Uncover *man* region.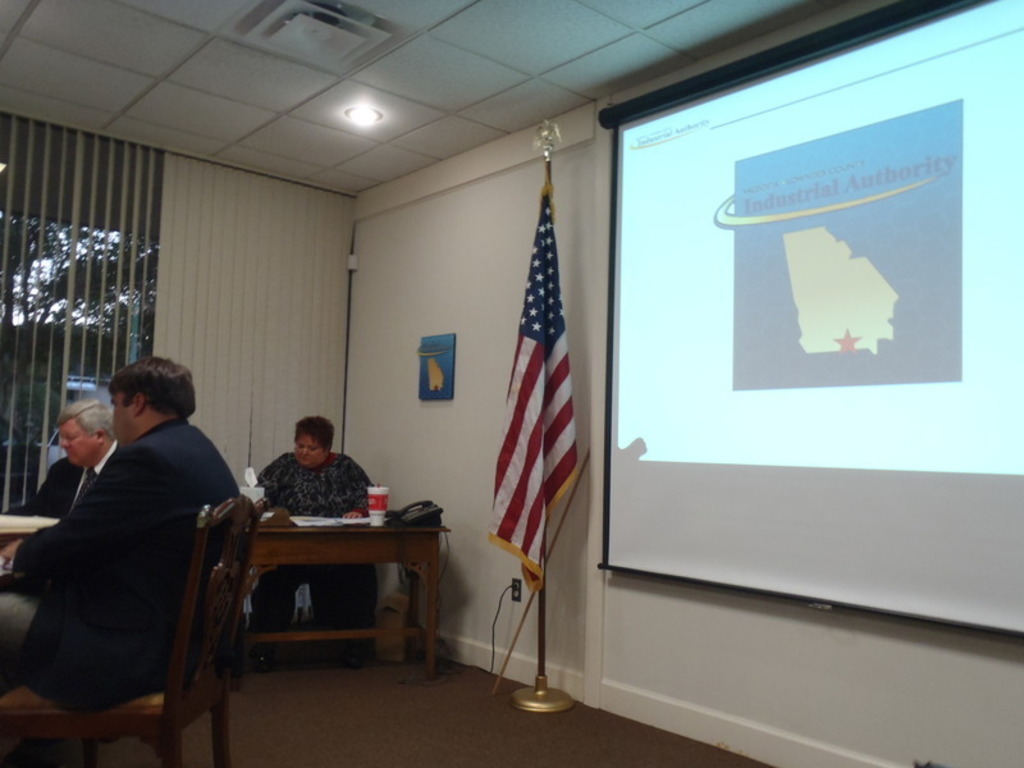
Uncovered: 9:325:243:753.
